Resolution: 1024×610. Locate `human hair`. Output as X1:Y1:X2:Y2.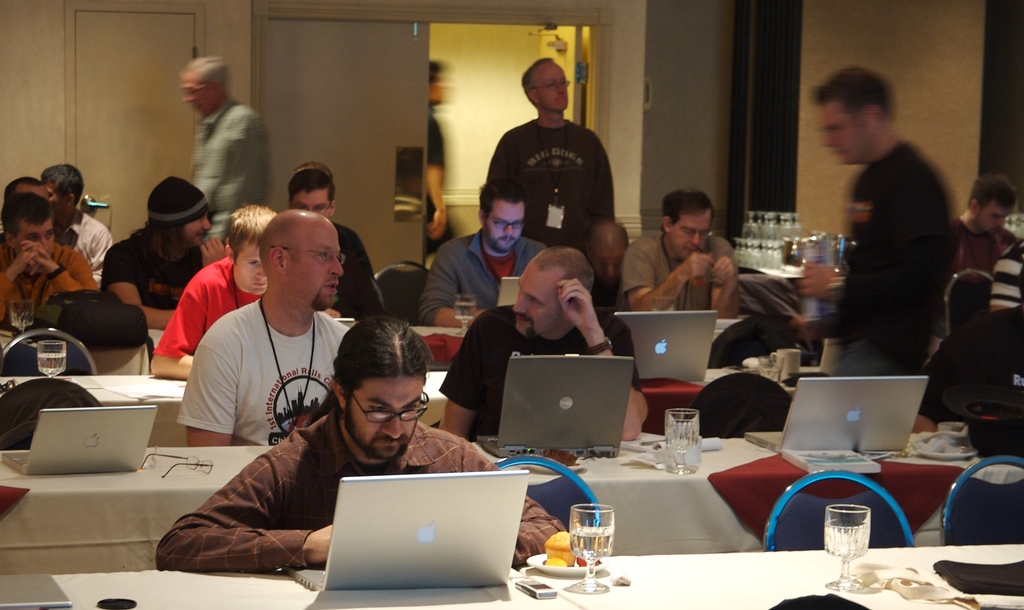
812:65:897:124.
